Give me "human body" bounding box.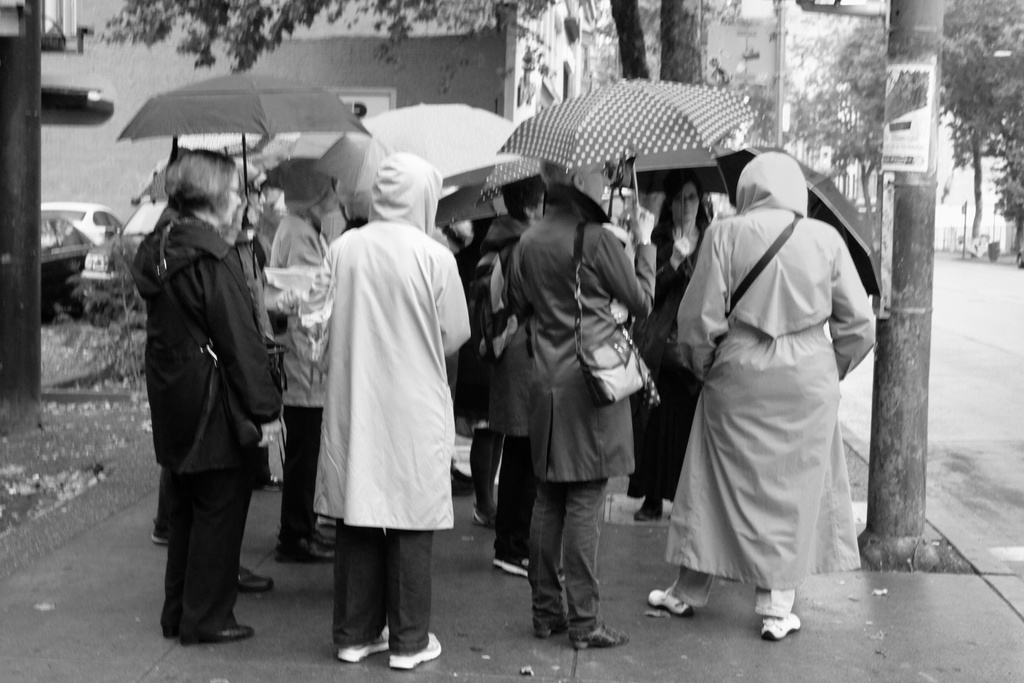
box=[666, 132, 880, 640].
